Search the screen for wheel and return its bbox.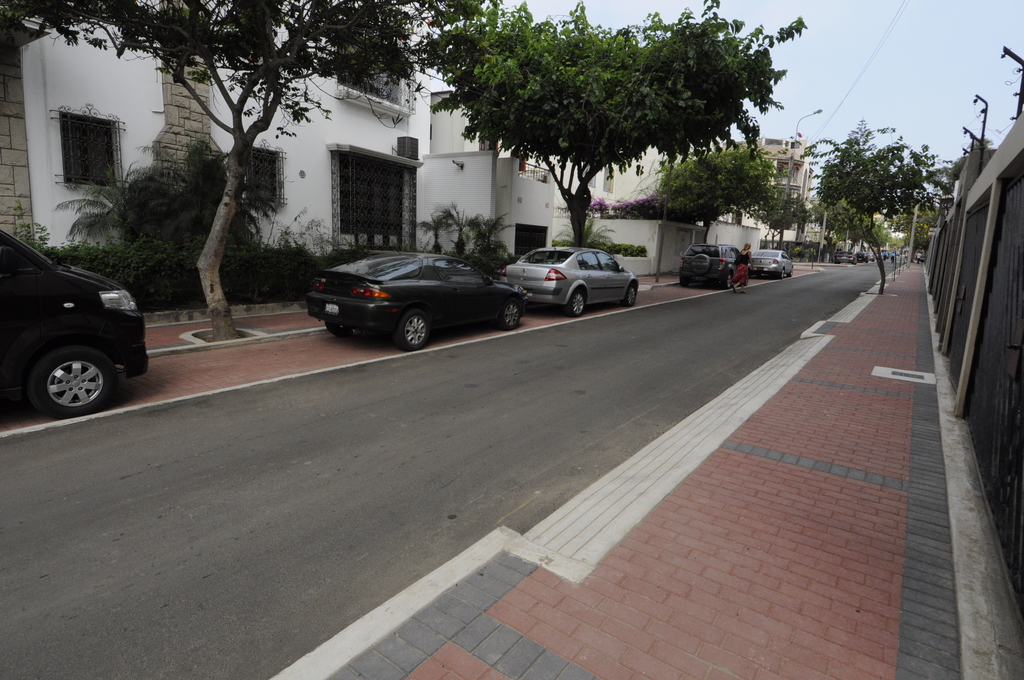
Found: box=[724, 271, 733, 289].
